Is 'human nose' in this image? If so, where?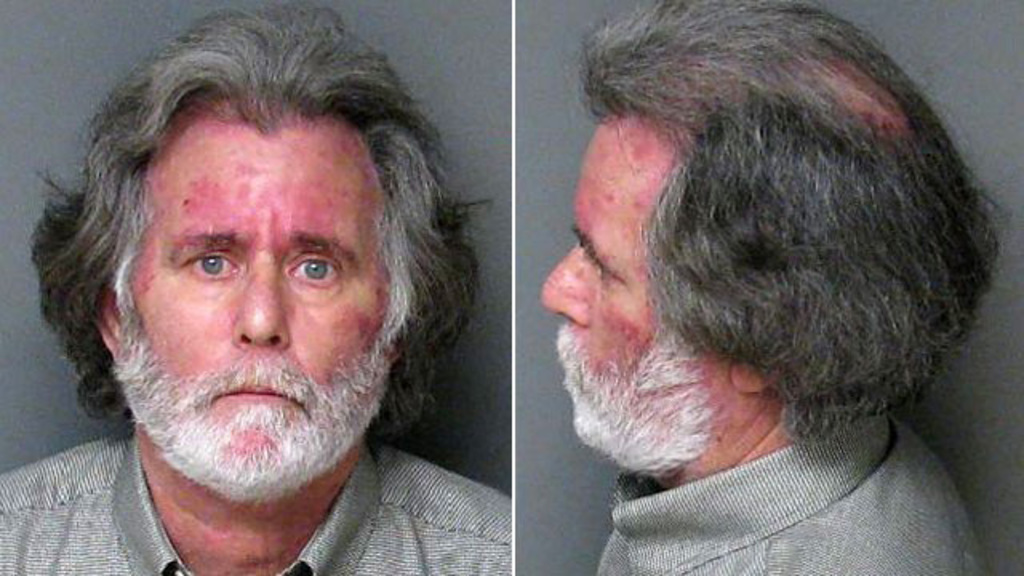
Yes, at [544, 245, 600, 318].
